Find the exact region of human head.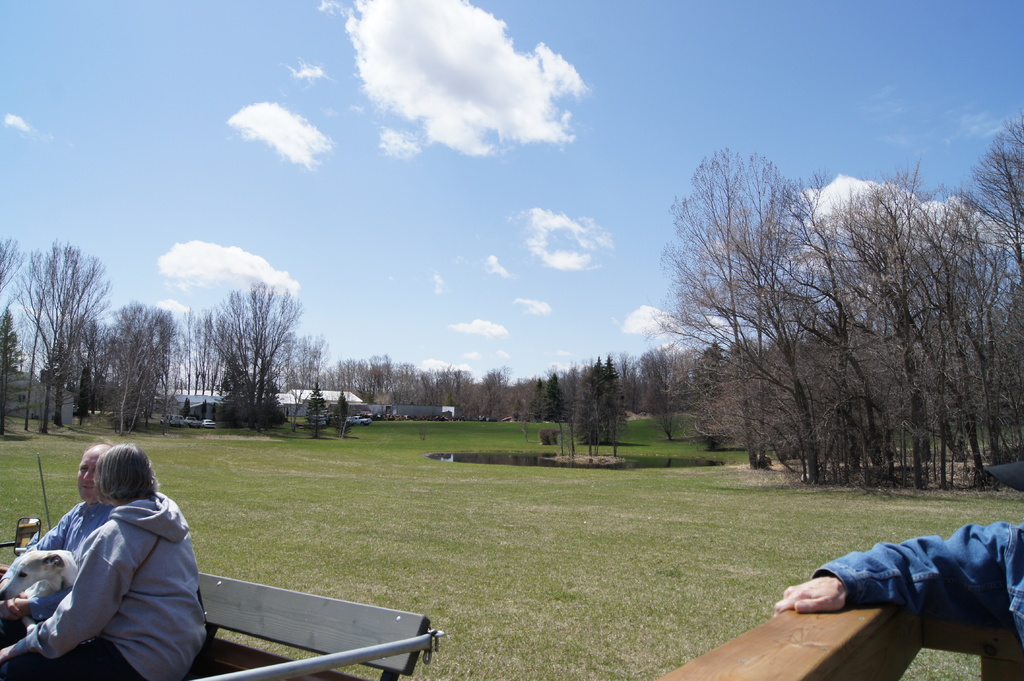
Exact region: x1=76, y1=439, x2=113, y2=499.
